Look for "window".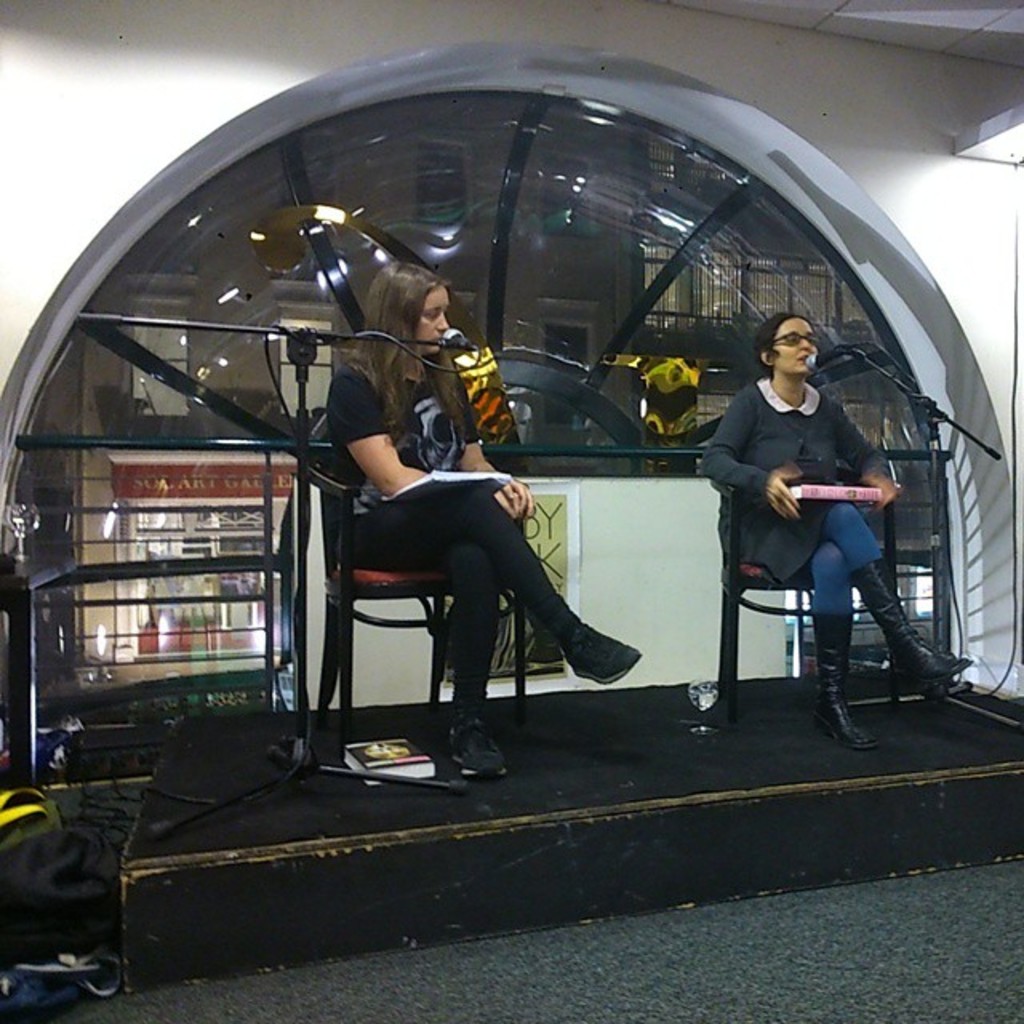
Found: <box>0,69,992,717</box>.
